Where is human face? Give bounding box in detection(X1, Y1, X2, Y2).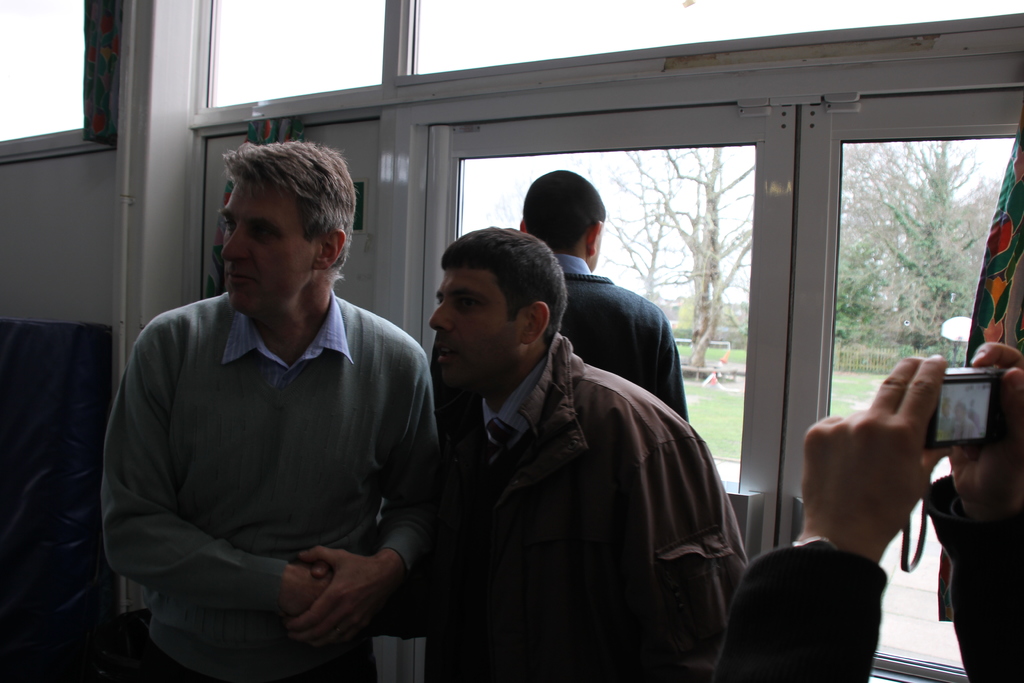
detection(425, 266, 515, 384).
